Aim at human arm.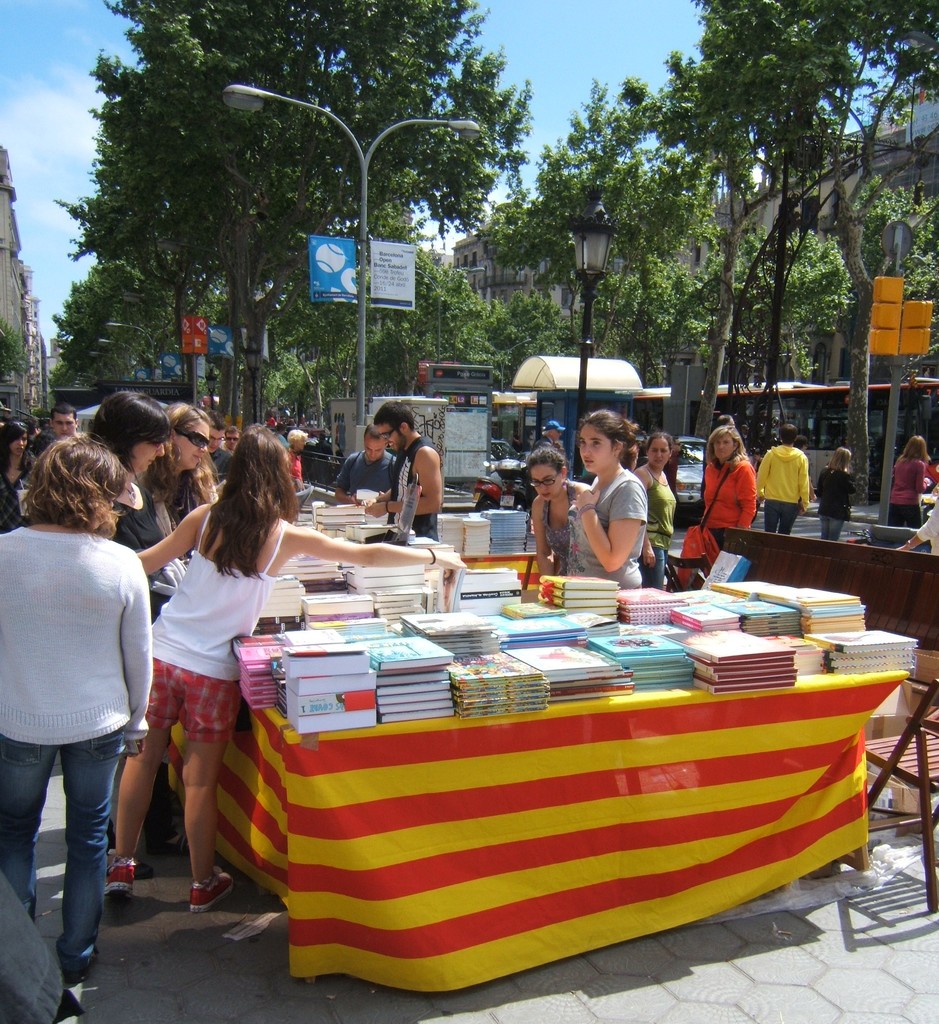
Aimed at [118,554,134,745].
